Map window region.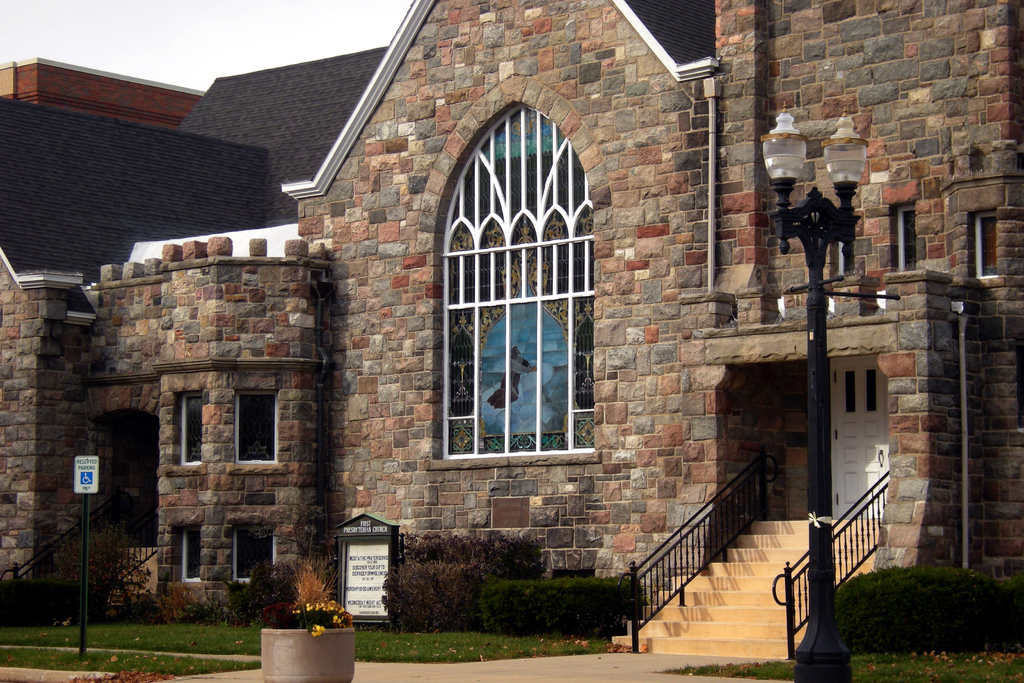
Mapped to l=826, t=215, r=856, b=281.
